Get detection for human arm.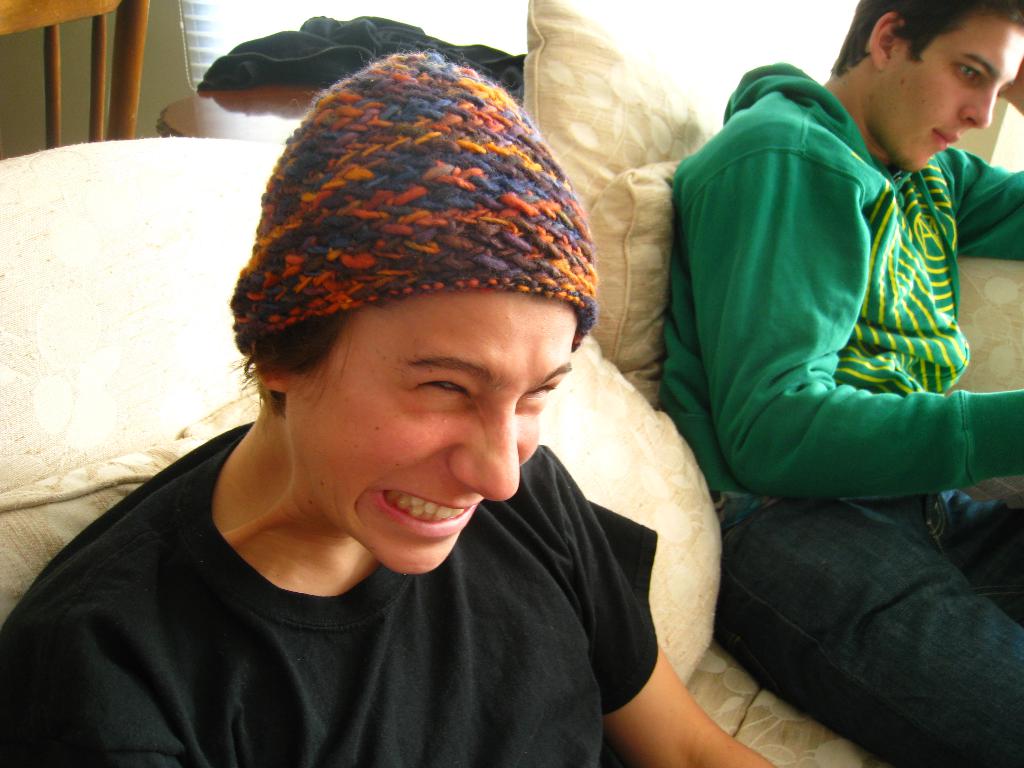
Detection: [x1=520, y1=312, x2=742, y2=762].
